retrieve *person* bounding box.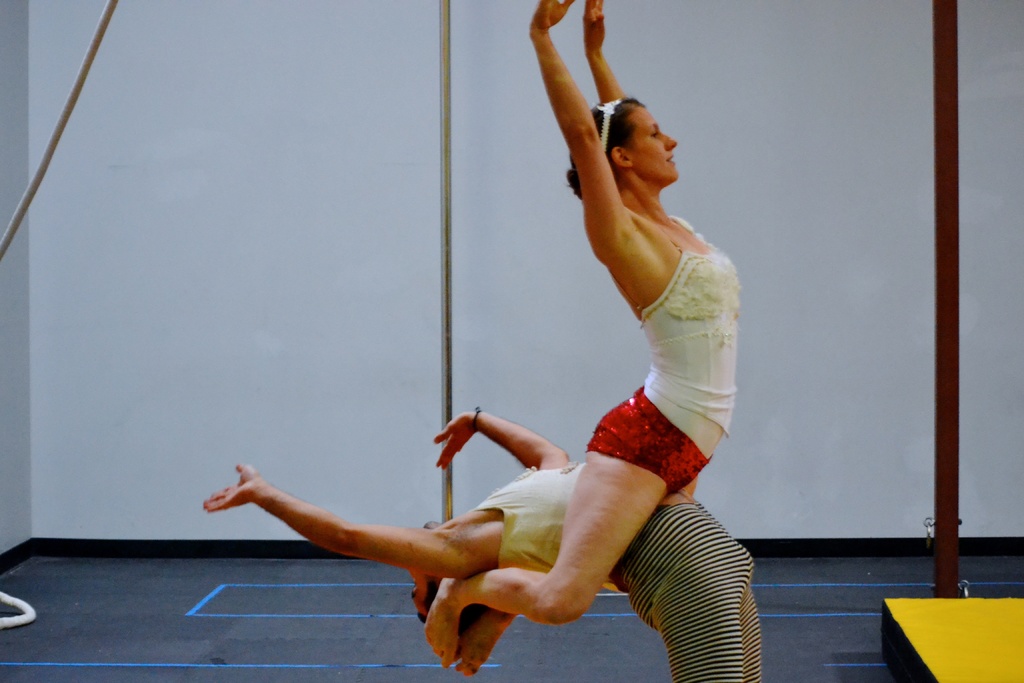
Bounding box: detection(418, 0, 746, 682).
